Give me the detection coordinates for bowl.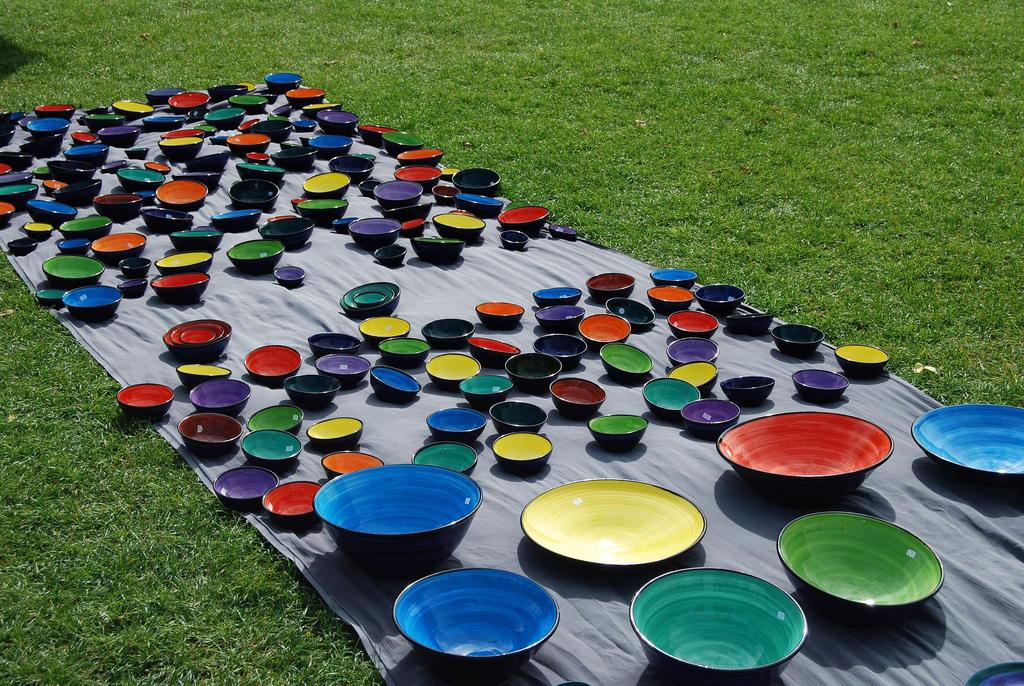
select_region(305, 479, 487, 580).
